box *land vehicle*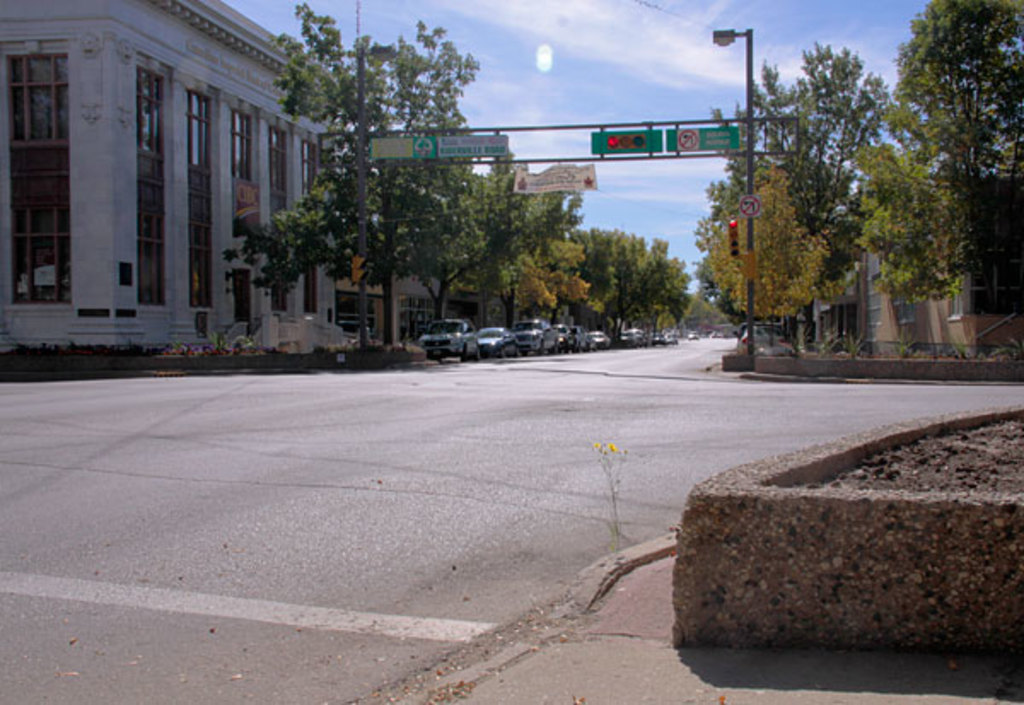
[620,326,649,350]
